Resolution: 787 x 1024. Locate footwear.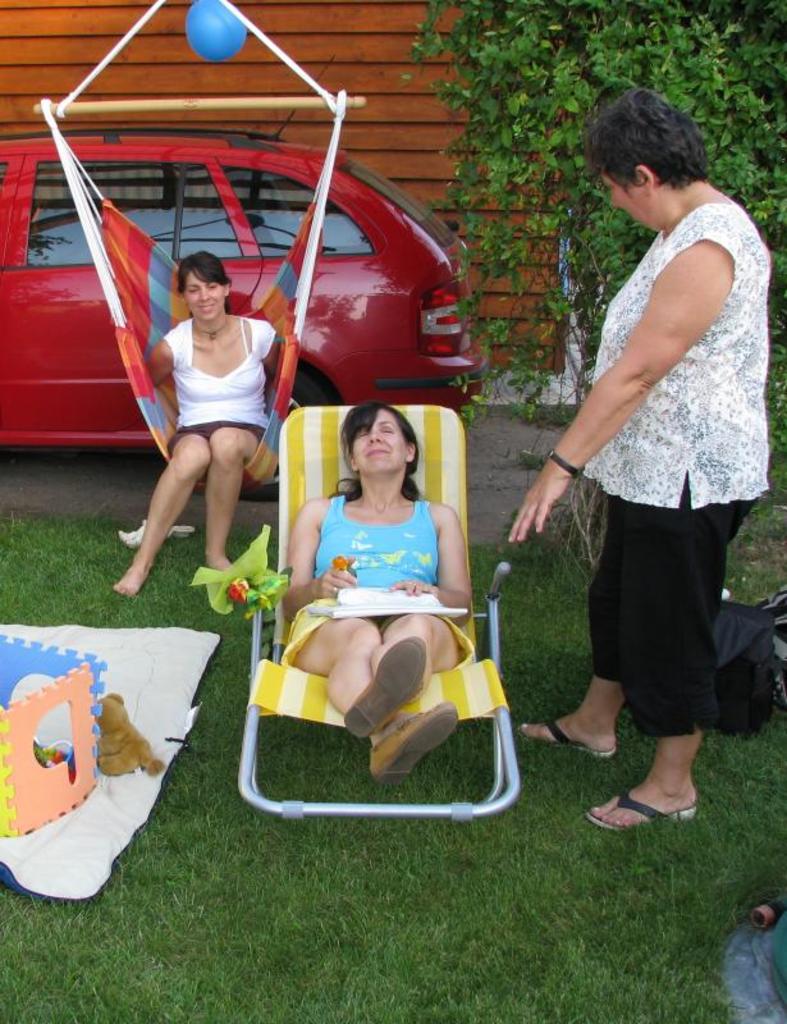
region(520, 719, 616, 756).
